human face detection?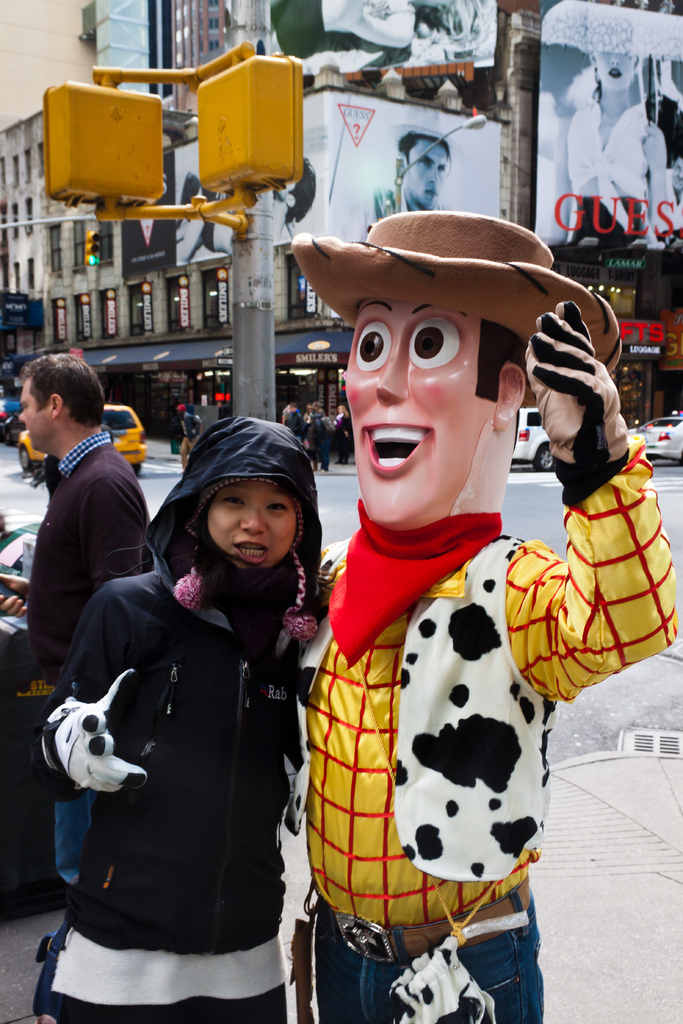
{"left": 342, "top": 302, "right": 500, "bottom": 529}
